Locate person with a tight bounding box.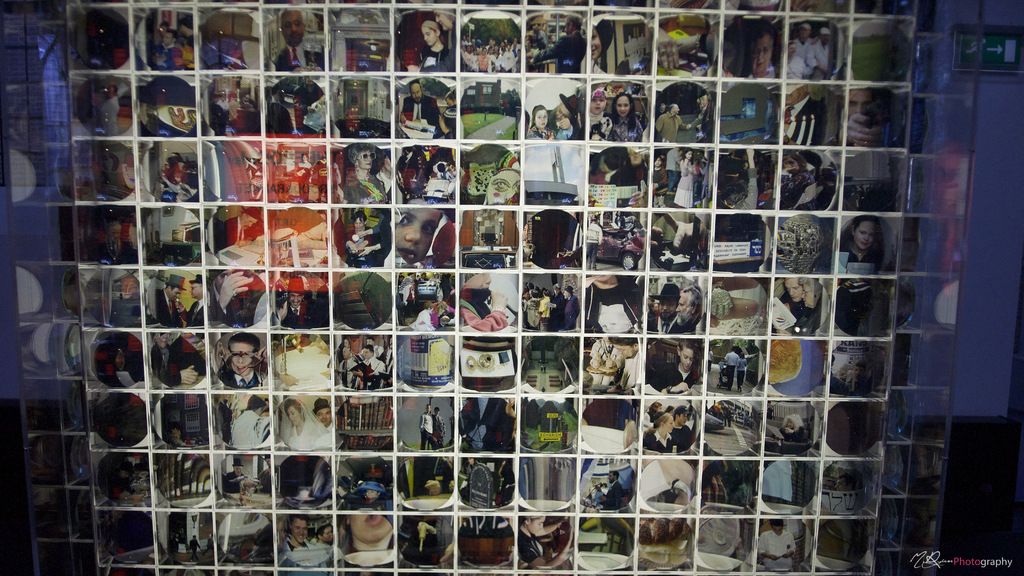
locate(648, 283, 680, 329).
